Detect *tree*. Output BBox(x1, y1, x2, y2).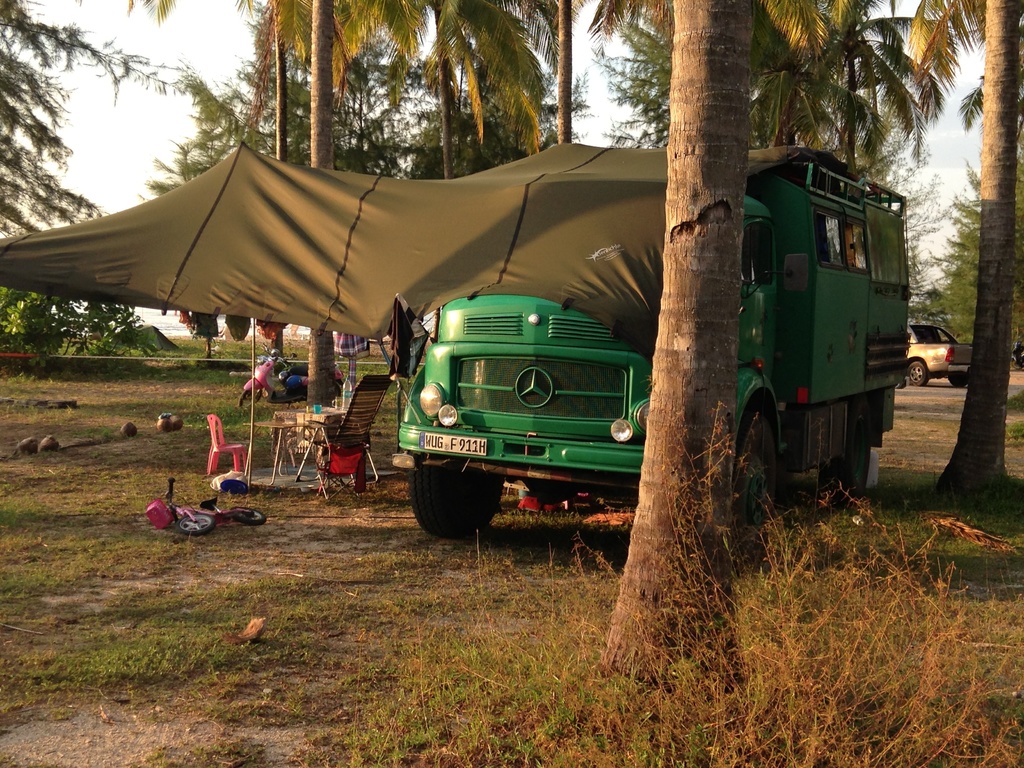
BBox(908, 1, 1023, 494).
